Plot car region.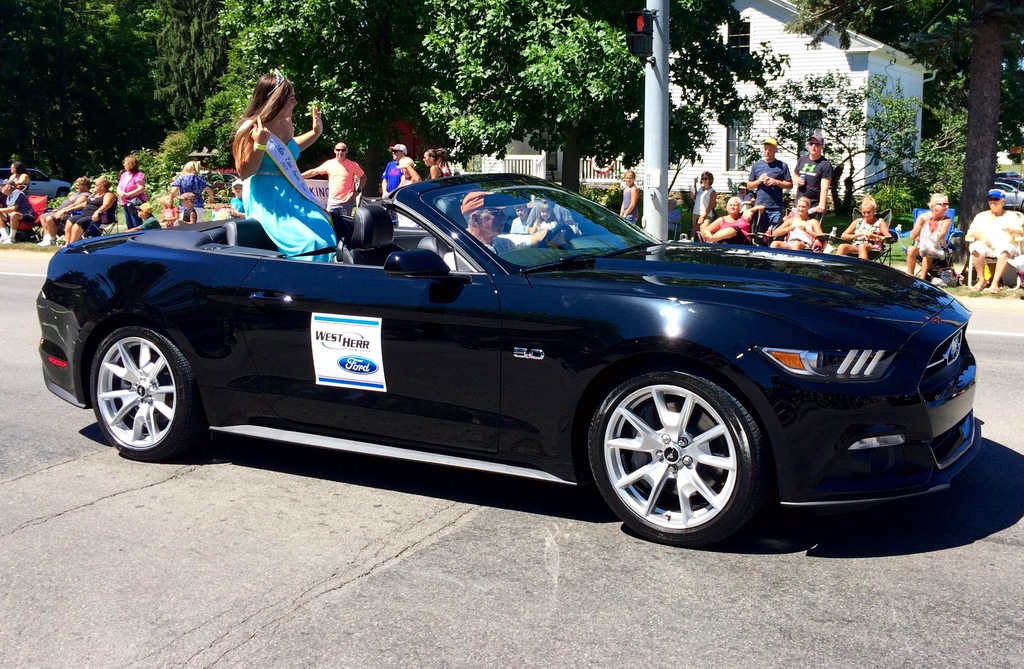
Plotted at [23, 176, 70, 194].
